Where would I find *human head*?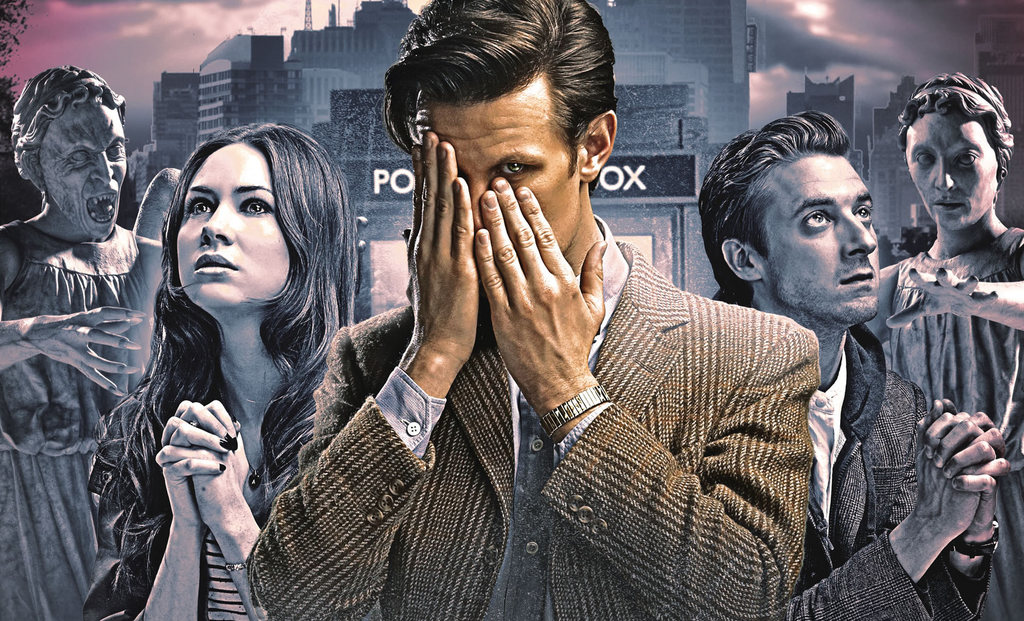
At x1=700, y1=105, x2=881, y2=326.
